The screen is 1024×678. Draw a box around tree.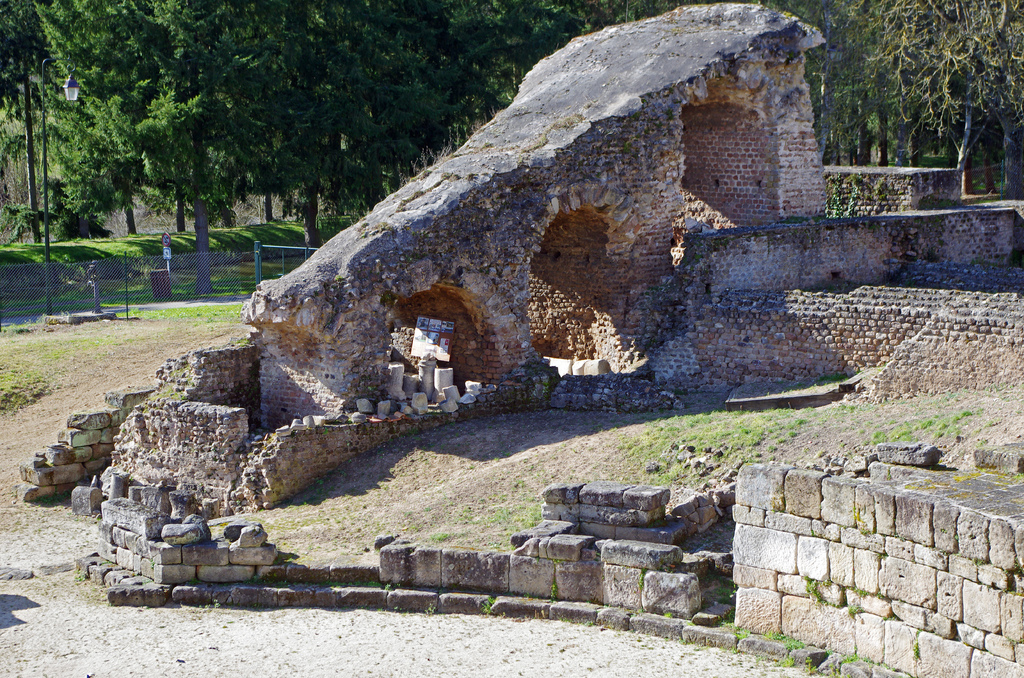
x1=44, y1=0, x2=295, y2=236.
